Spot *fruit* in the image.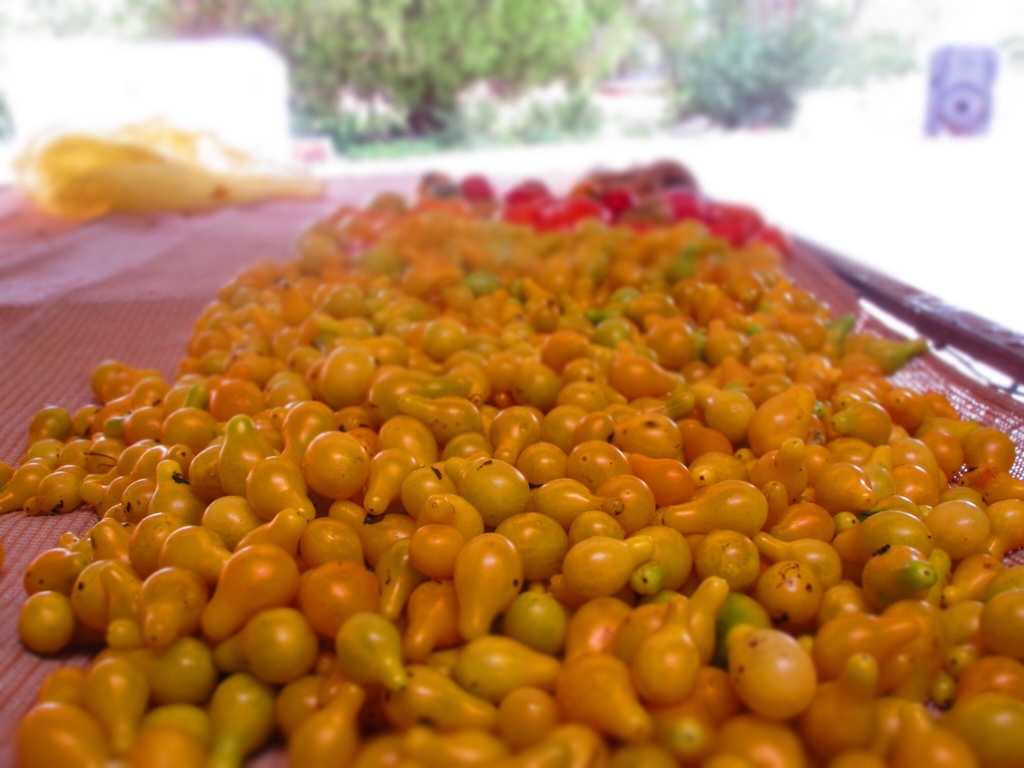
*fruit* found at (left=743, top=634, right=836, bottom=730).
